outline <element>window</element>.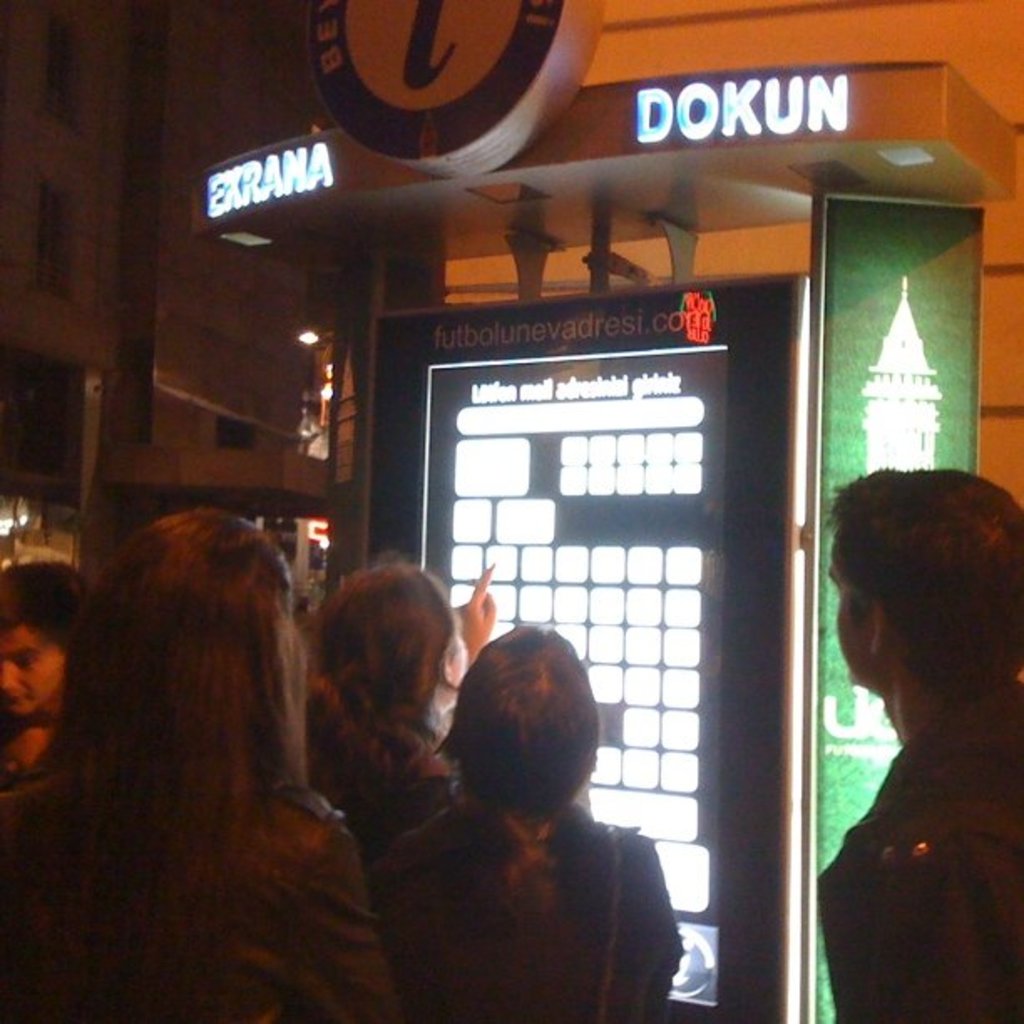
Outline: left=35, top=179, right=79, bottom=305.
